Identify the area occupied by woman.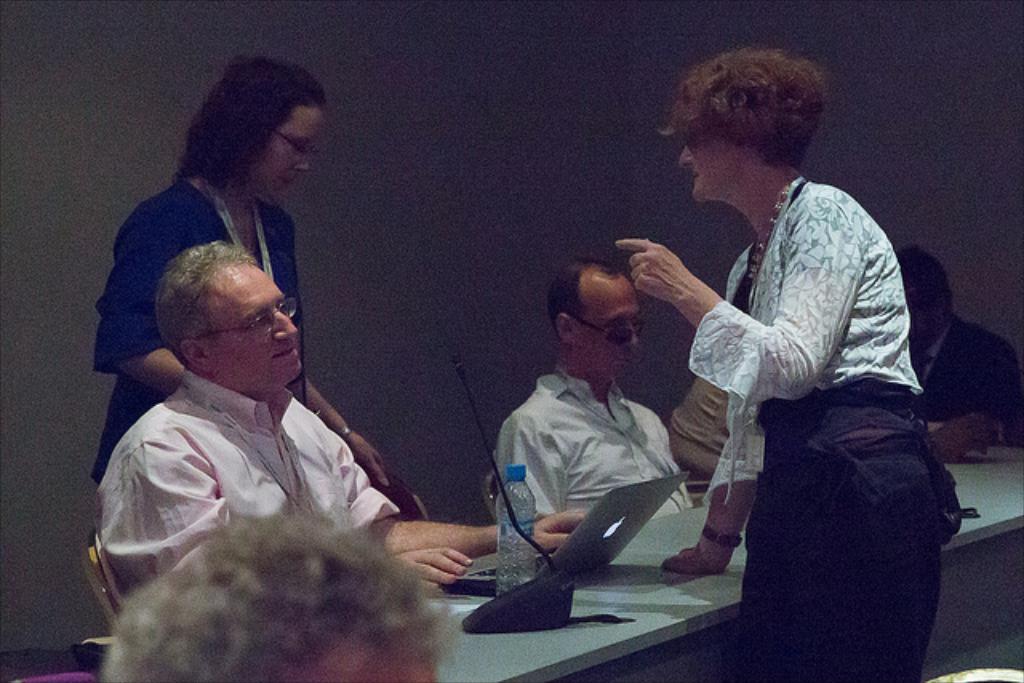
Area: [94,51,384,485].
